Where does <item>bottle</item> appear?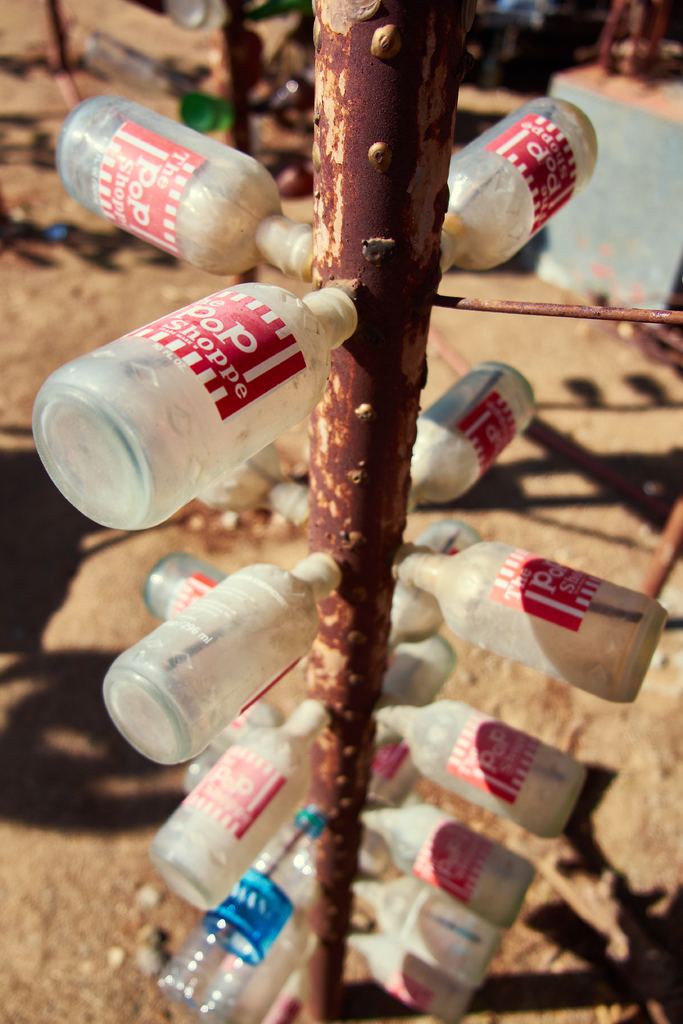
Appears at 142:696:328:915.
